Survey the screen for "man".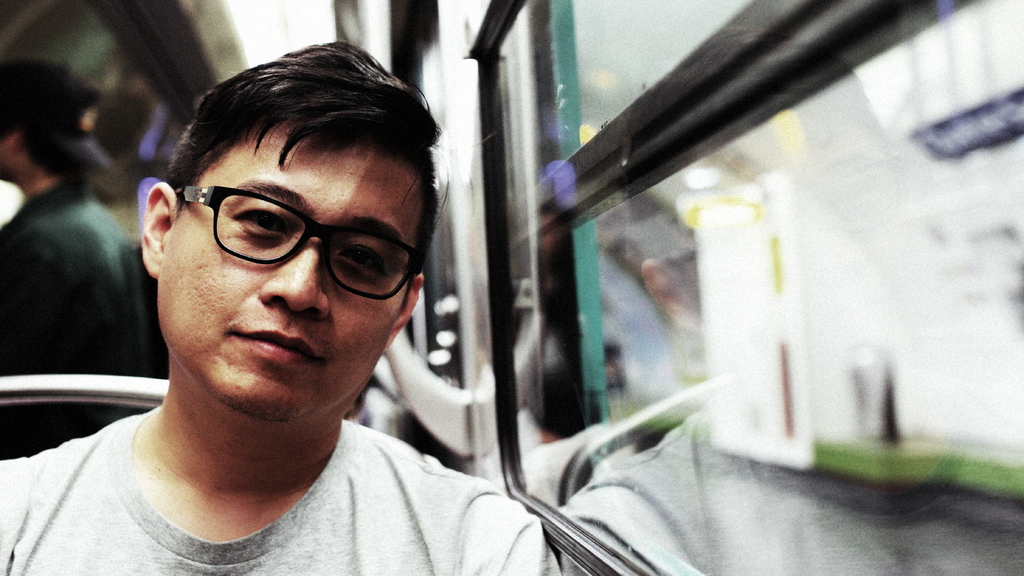
Survey found: region(0, 56, 143, 459).
